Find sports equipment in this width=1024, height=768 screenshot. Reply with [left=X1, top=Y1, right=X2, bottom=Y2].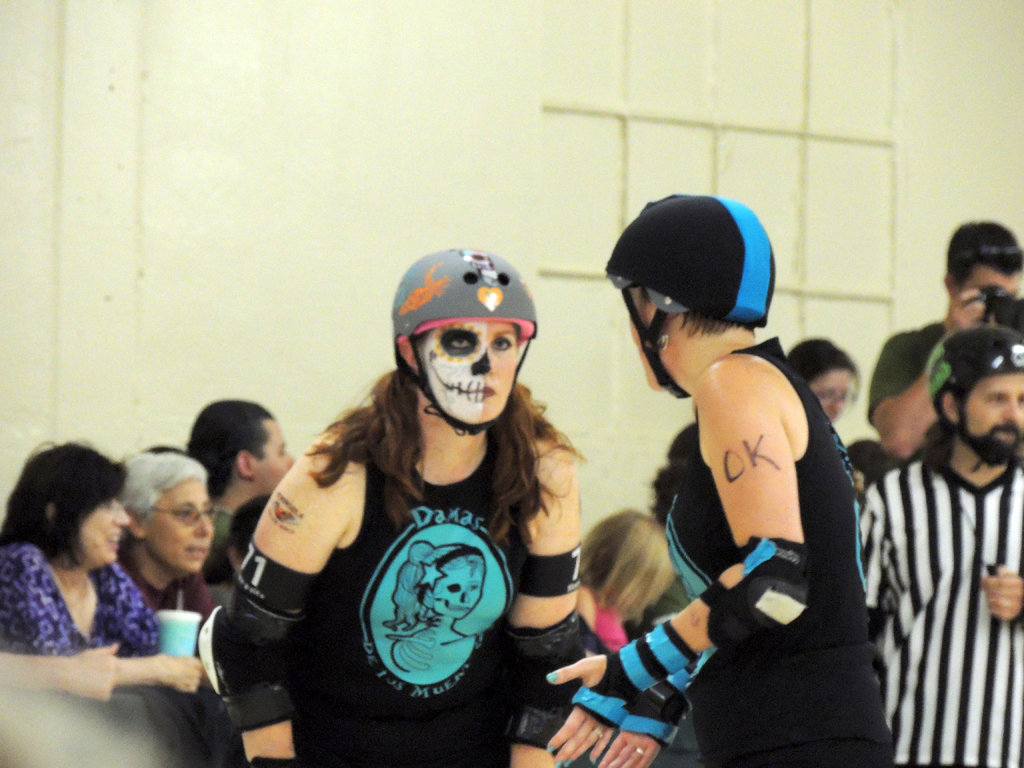
[left=572, top=616, right=697, bottom=729].
